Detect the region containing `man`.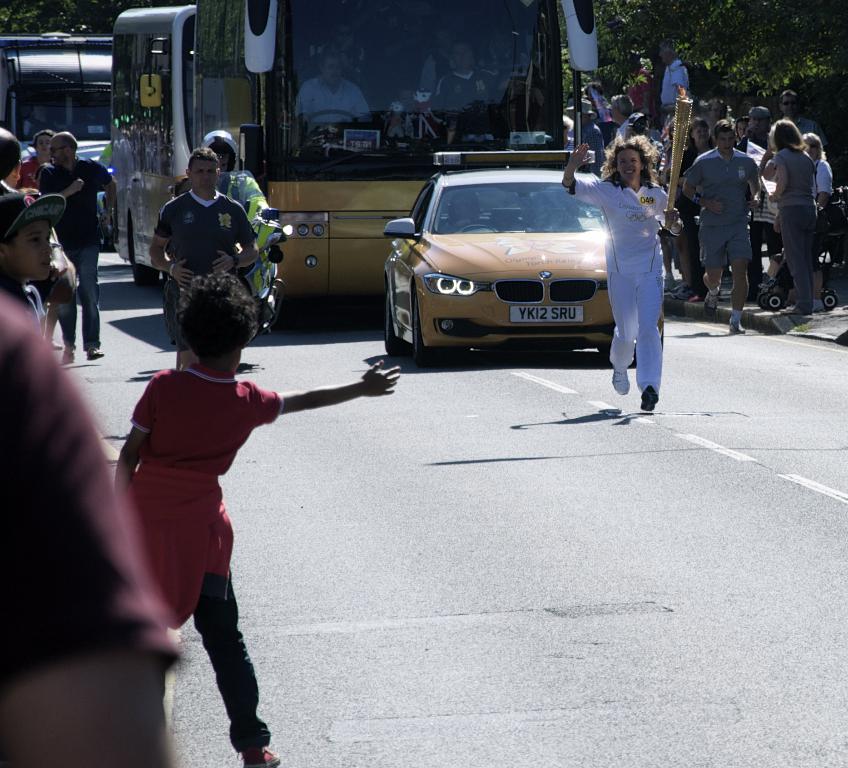
detection(683, 119, 762, 333).
